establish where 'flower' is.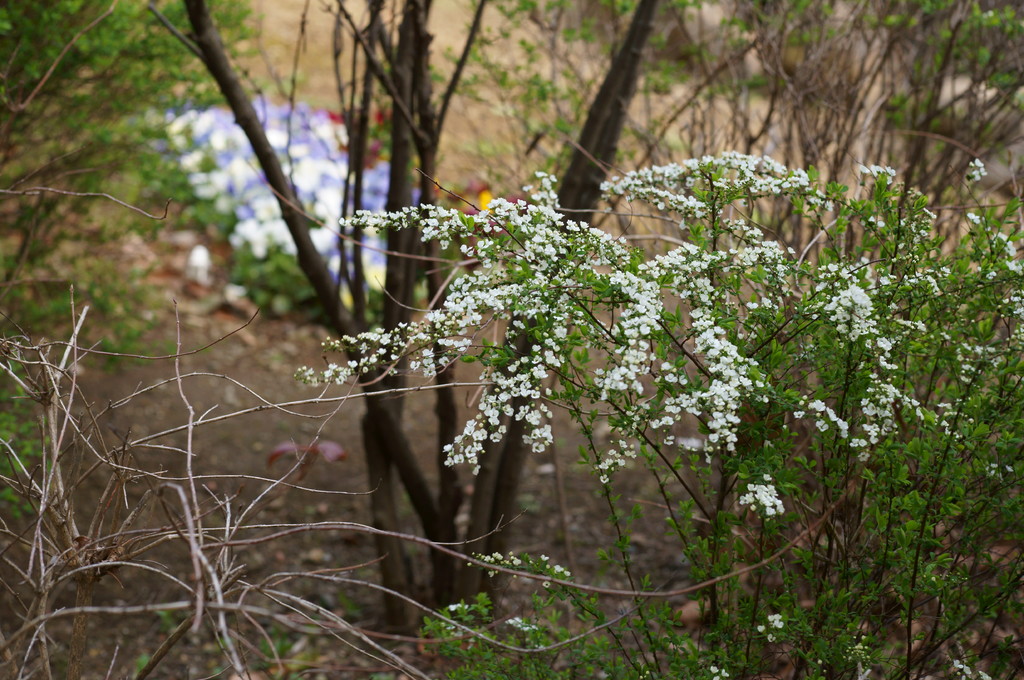
Established at 817,660,823,665.
